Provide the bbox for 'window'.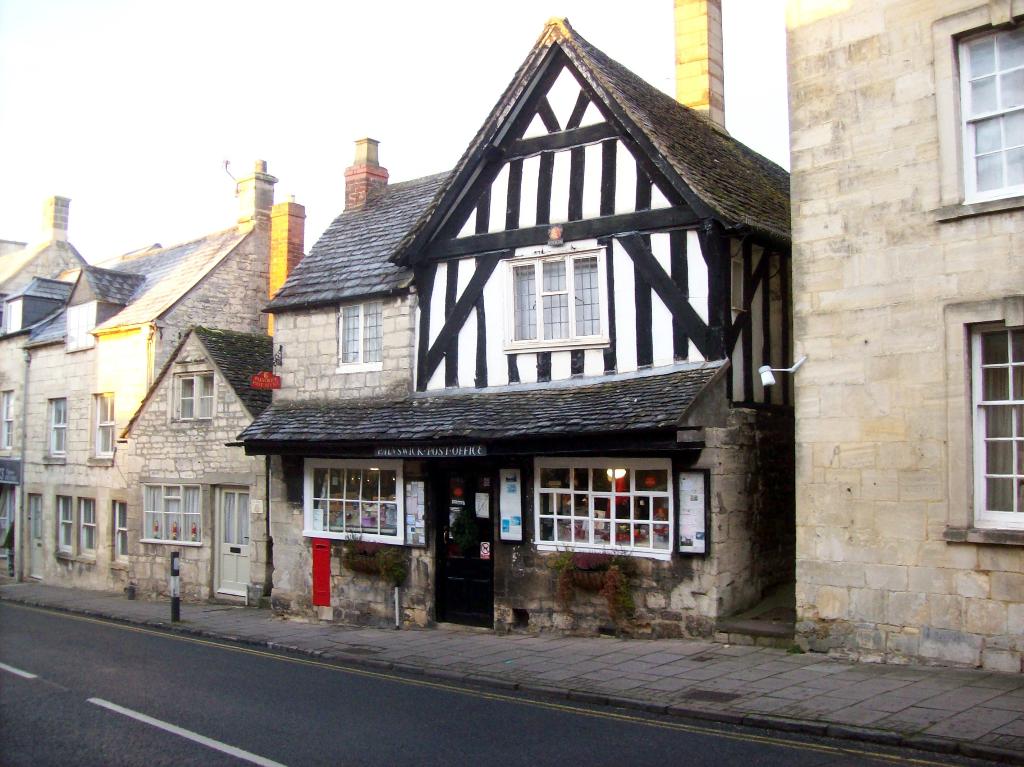
[x1=175, y1=374, x2=215, y2=420].
